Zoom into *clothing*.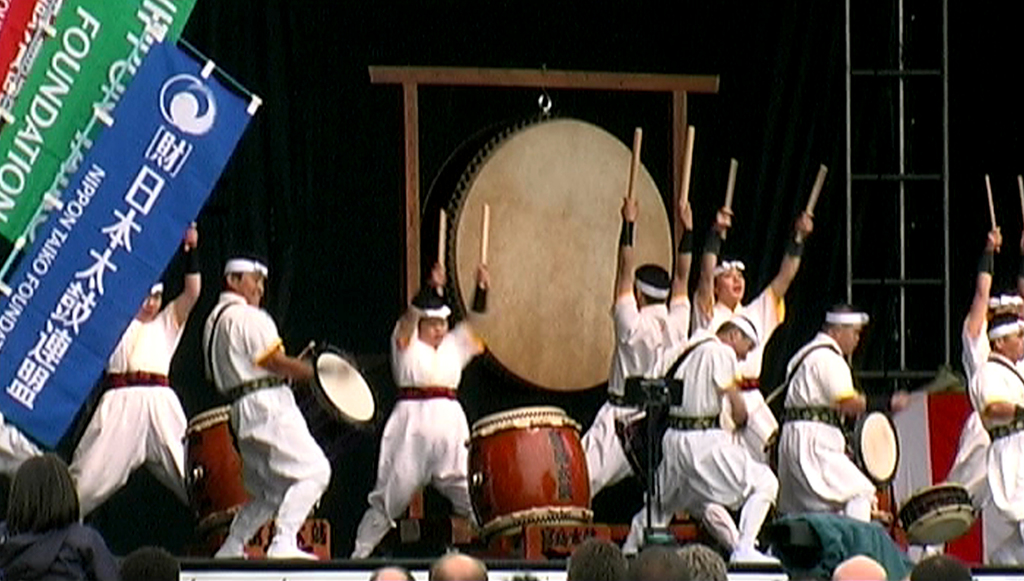
Zoom target: x1=771, y1=332, x2=877, y2=534.
